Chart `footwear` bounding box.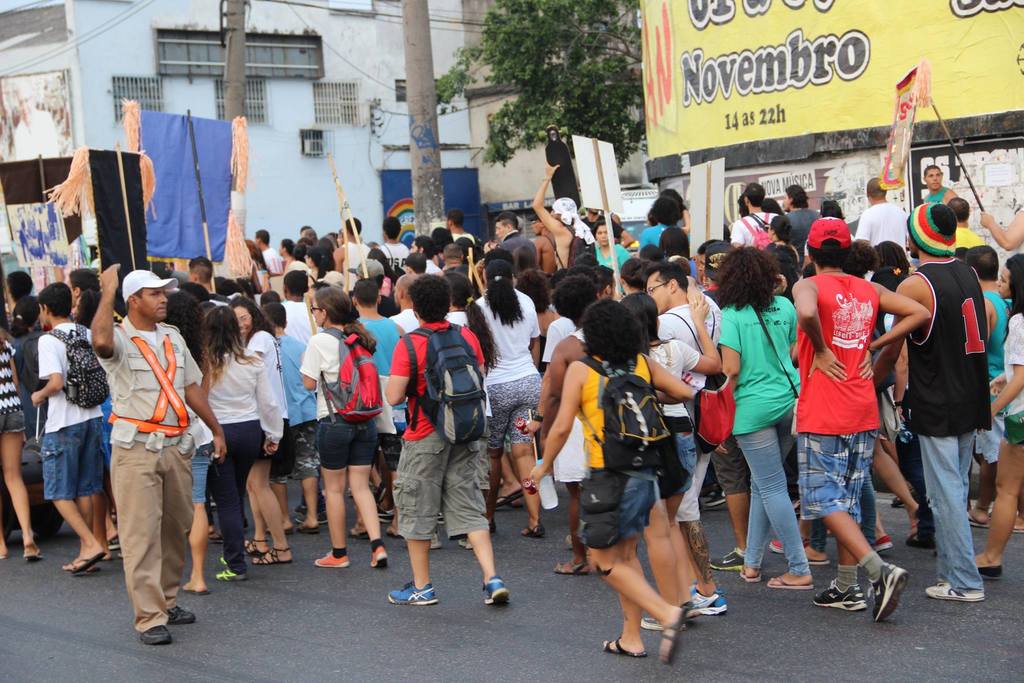
Charted: locate(556, 561, 592, 578).
